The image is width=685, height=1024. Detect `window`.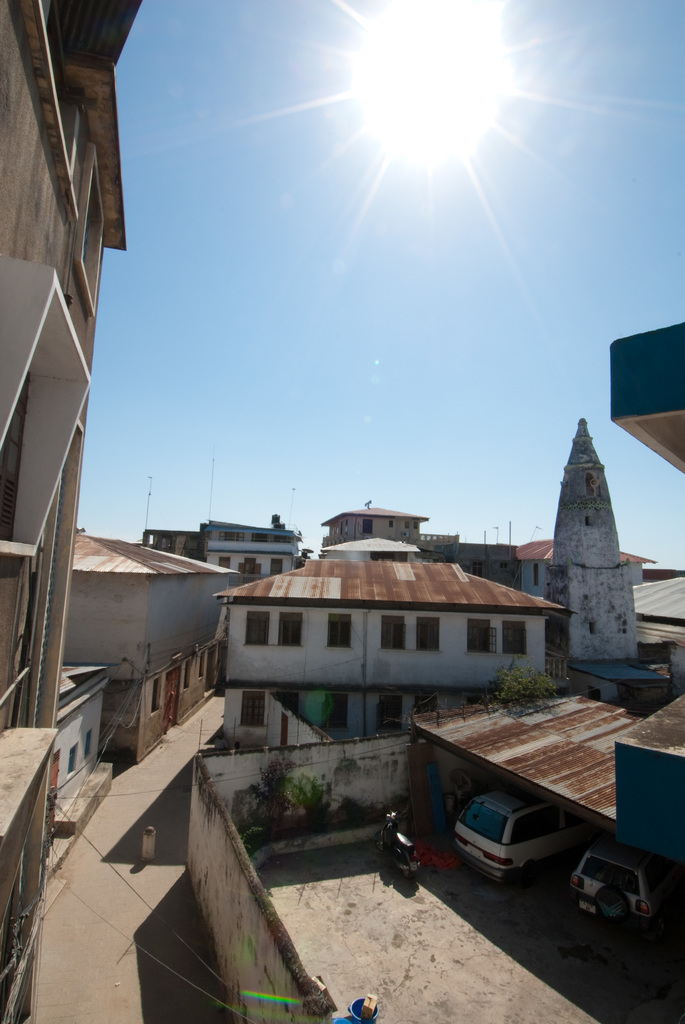
Detection: [x1=184, y1=659, x2=191, y2=688].
